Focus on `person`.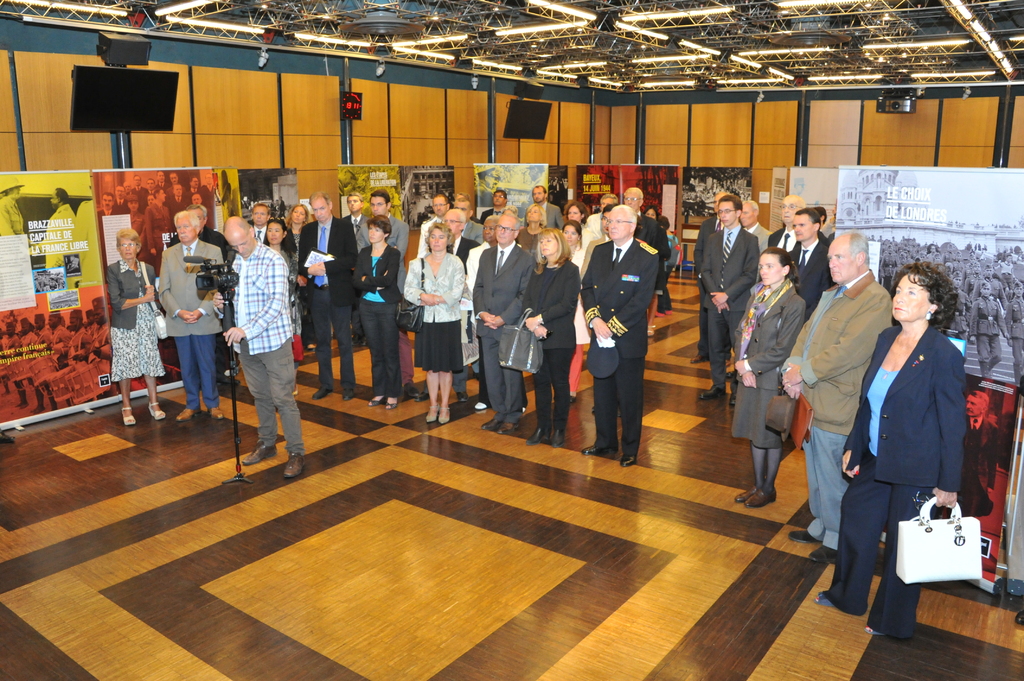
Focused at box(286, 191, 366, 410).
